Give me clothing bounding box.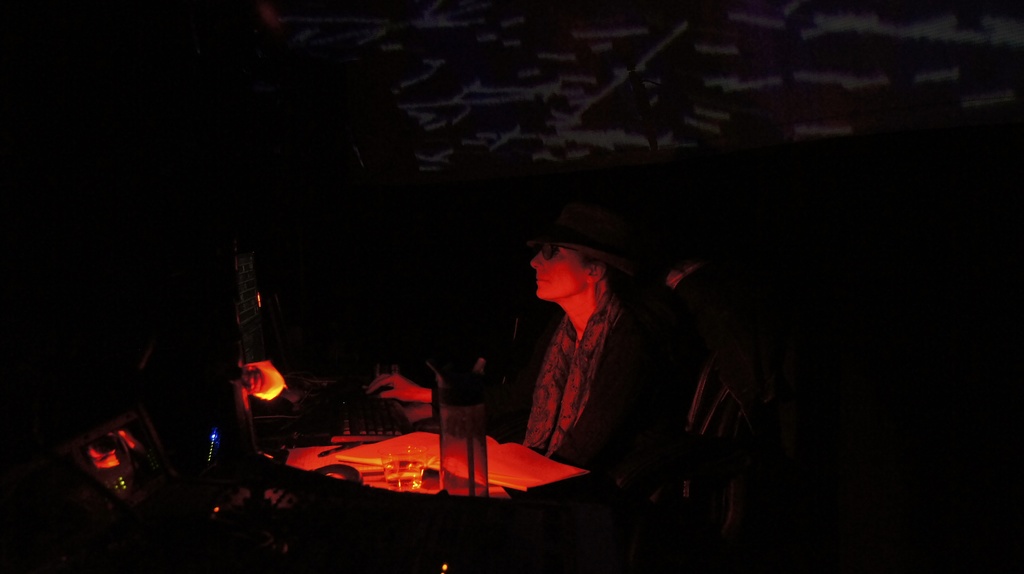
locate(438, 270, 692, 491).
